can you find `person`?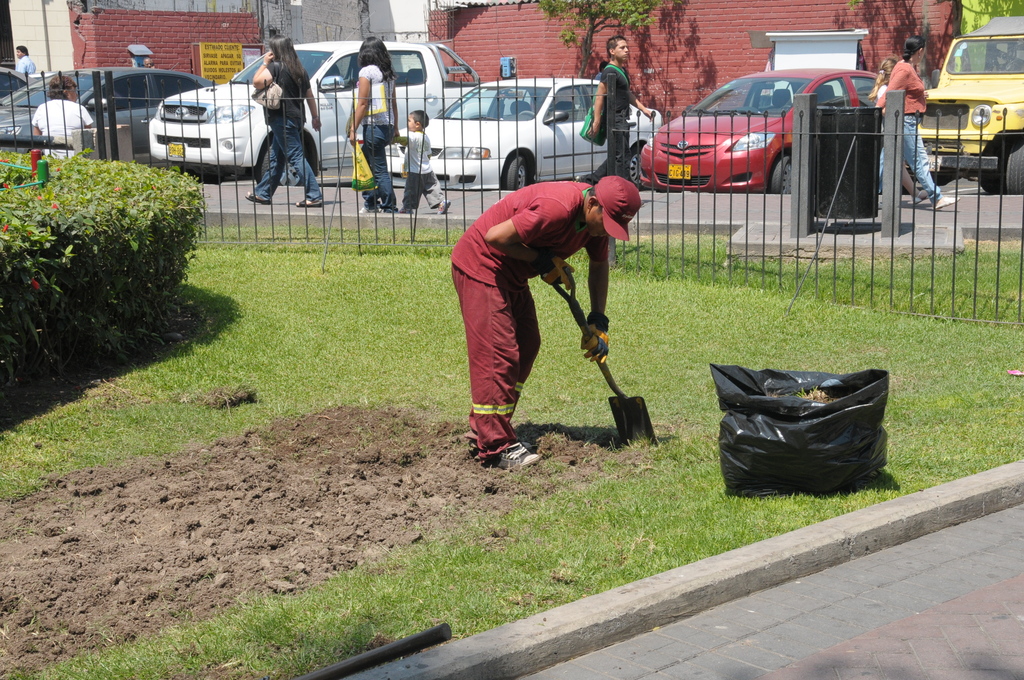
Yes, bounding box: box(346, 36, 394, 209).
